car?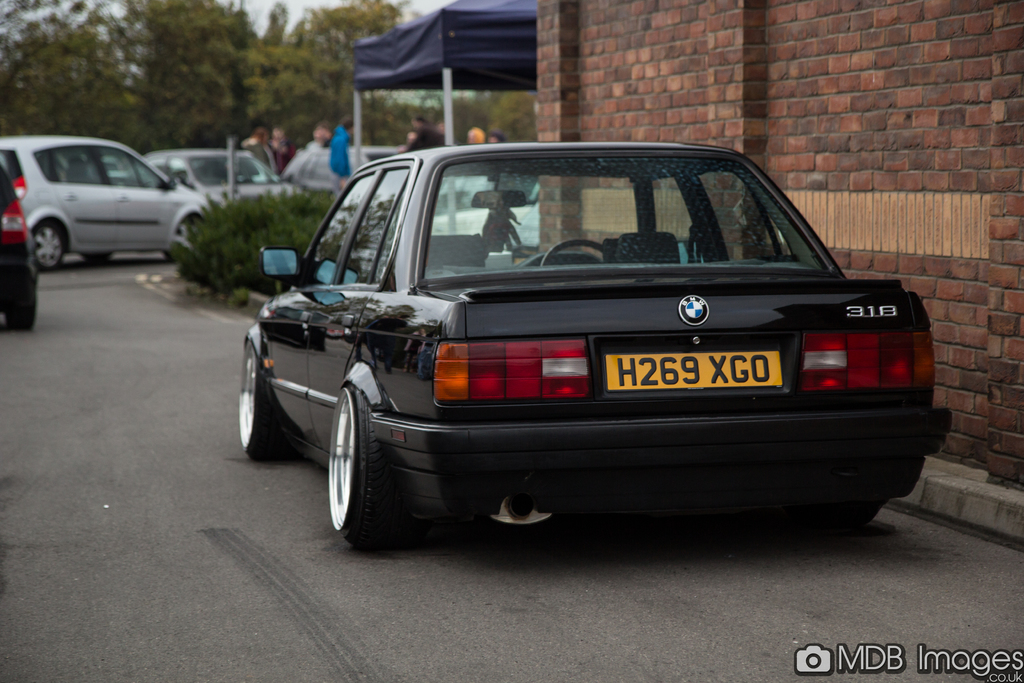
[125,144,301,209]
